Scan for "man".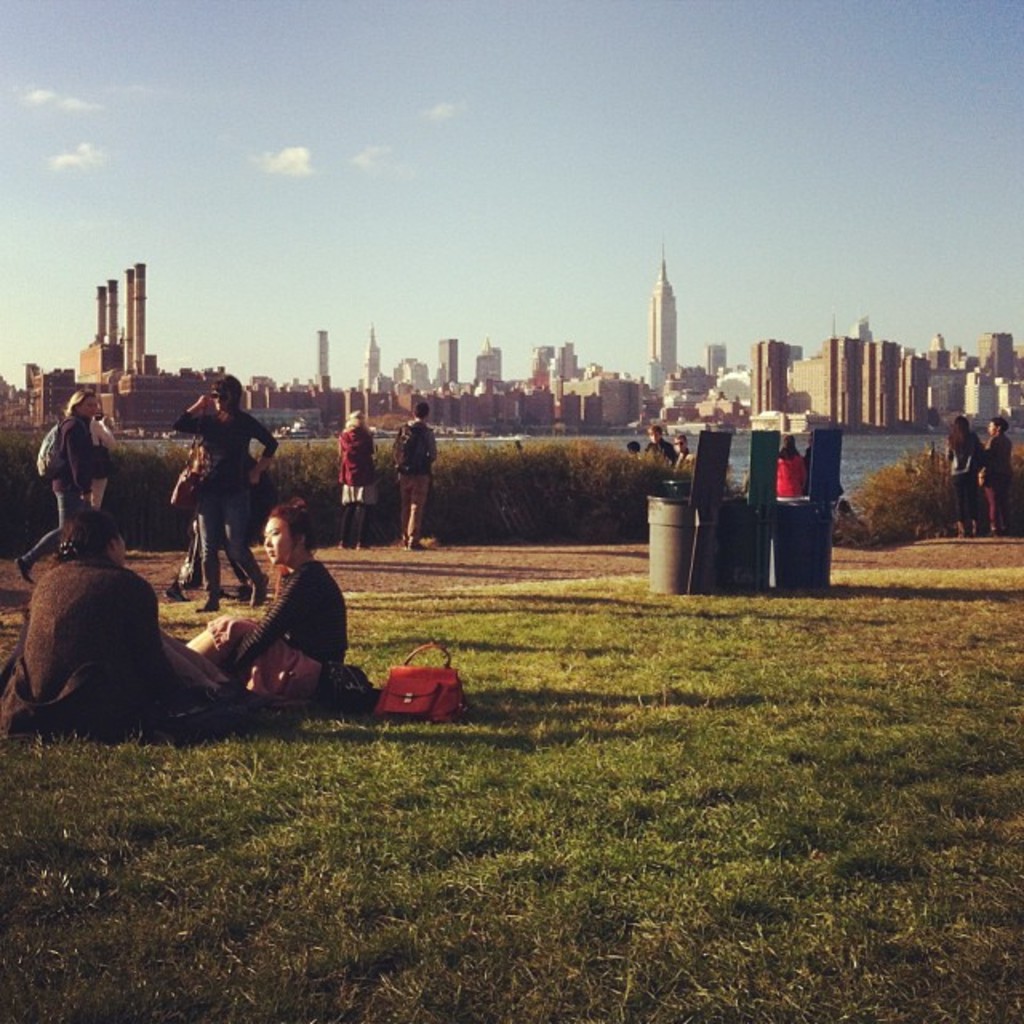
Scan result: 384/395/440/550.
